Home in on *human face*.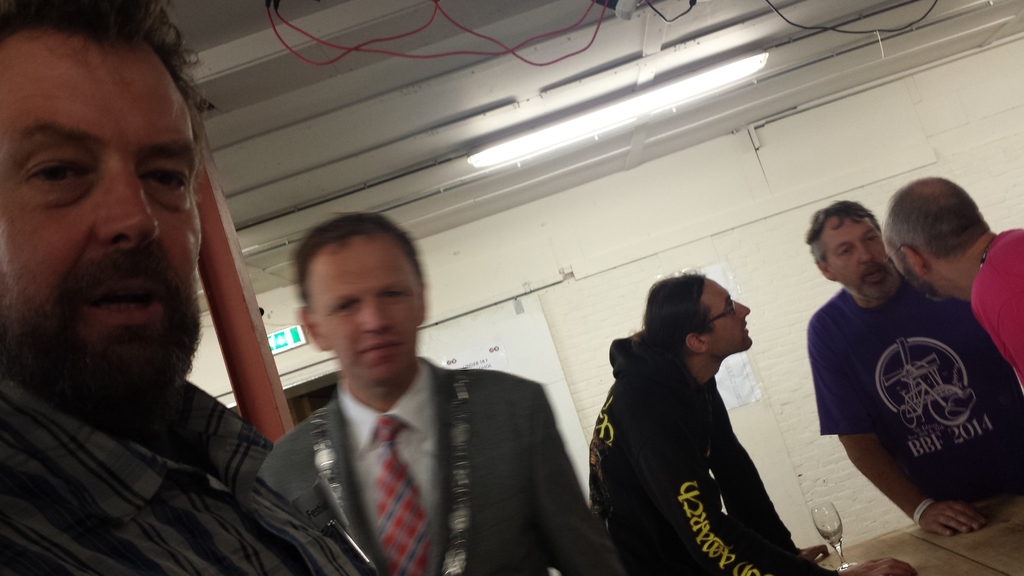
Homed in at 826/217/896/297.
